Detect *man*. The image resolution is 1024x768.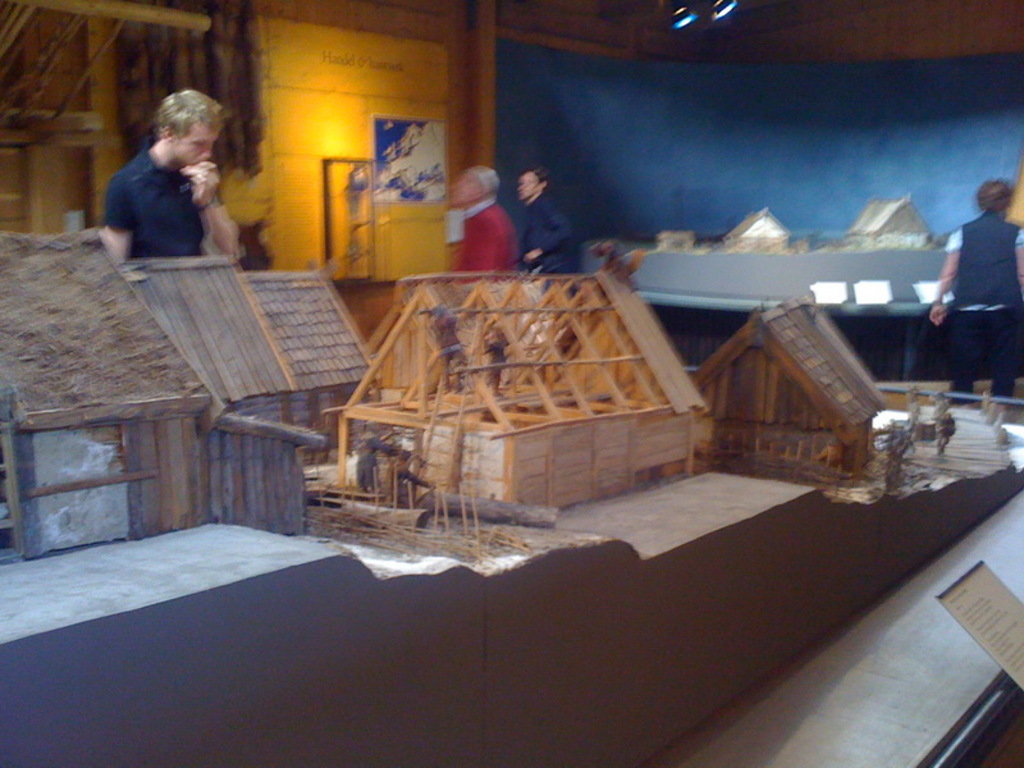
locate(99, 88, 241, 259).
